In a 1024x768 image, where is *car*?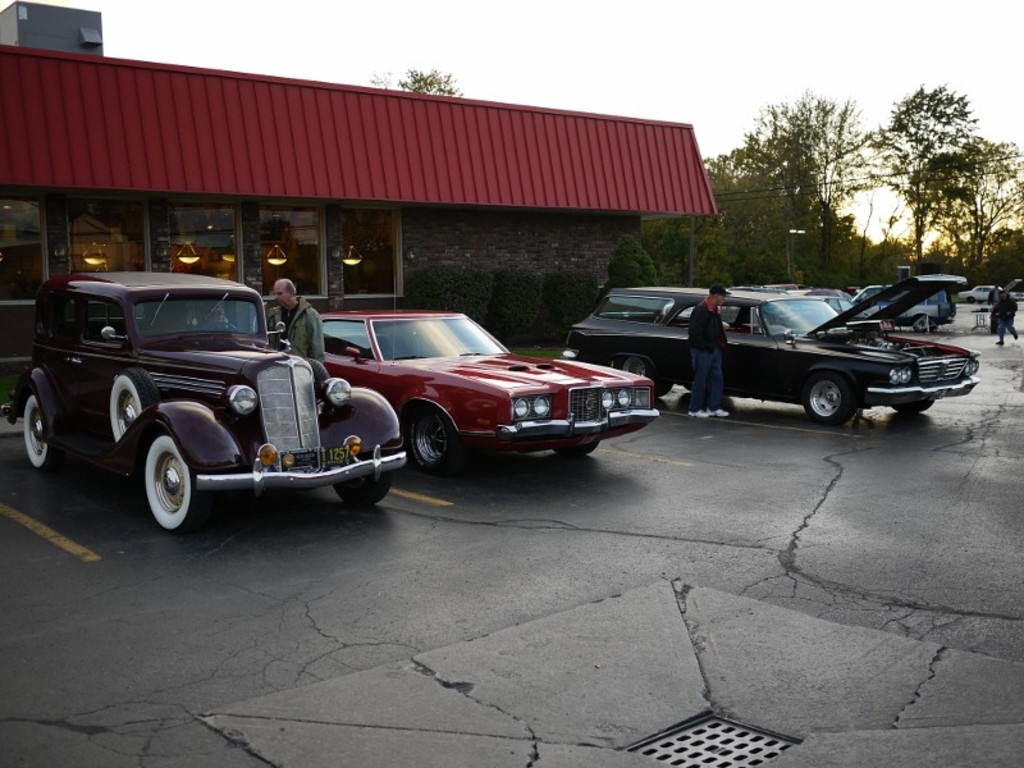
[left=266, top=308, right=658, bottom=472].
